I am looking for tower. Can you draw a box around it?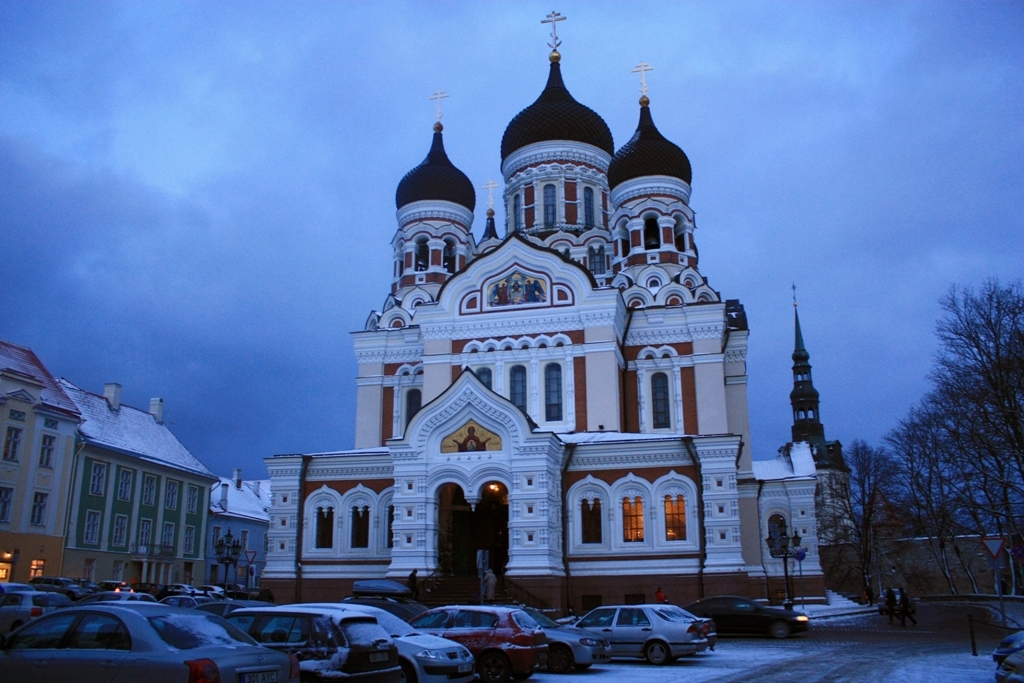
Sure, the bounding box is (774, 286, 862, 547).
